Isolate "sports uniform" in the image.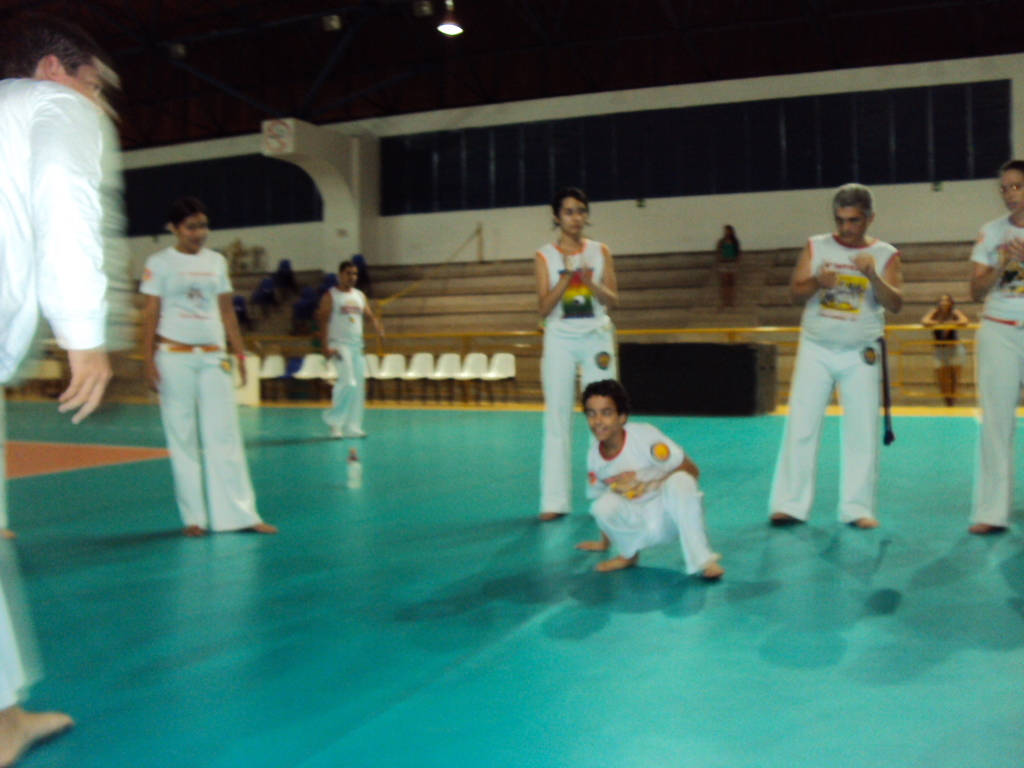
Isolated region: (left=580, top=416, right=714, bottom=586).
